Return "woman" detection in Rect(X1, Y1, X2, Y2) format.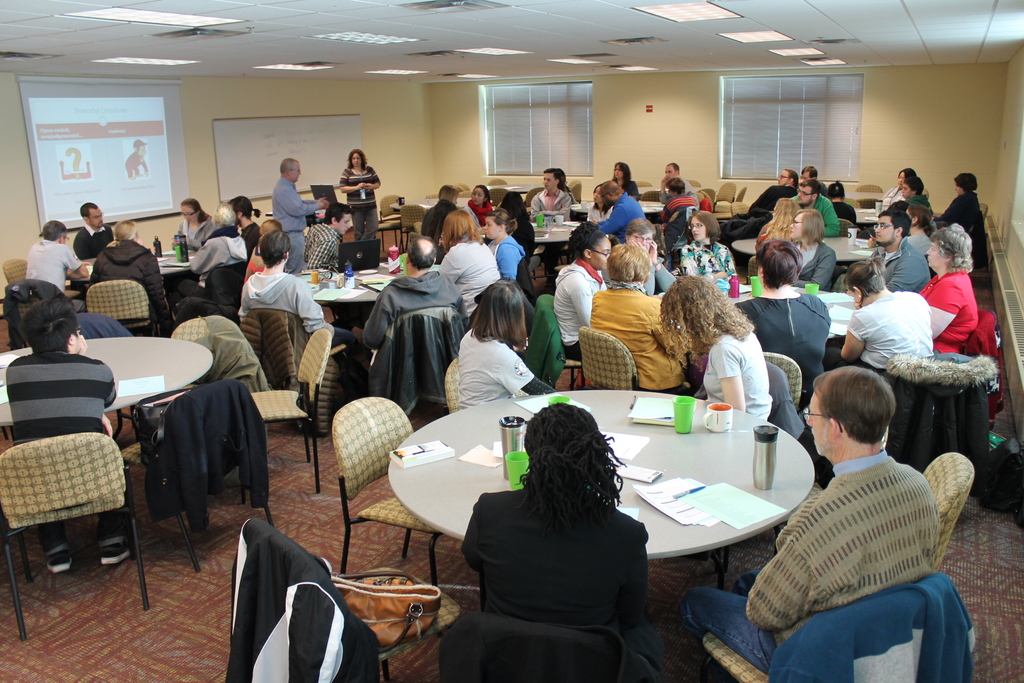
Rect(458, 404, 648, 682).
